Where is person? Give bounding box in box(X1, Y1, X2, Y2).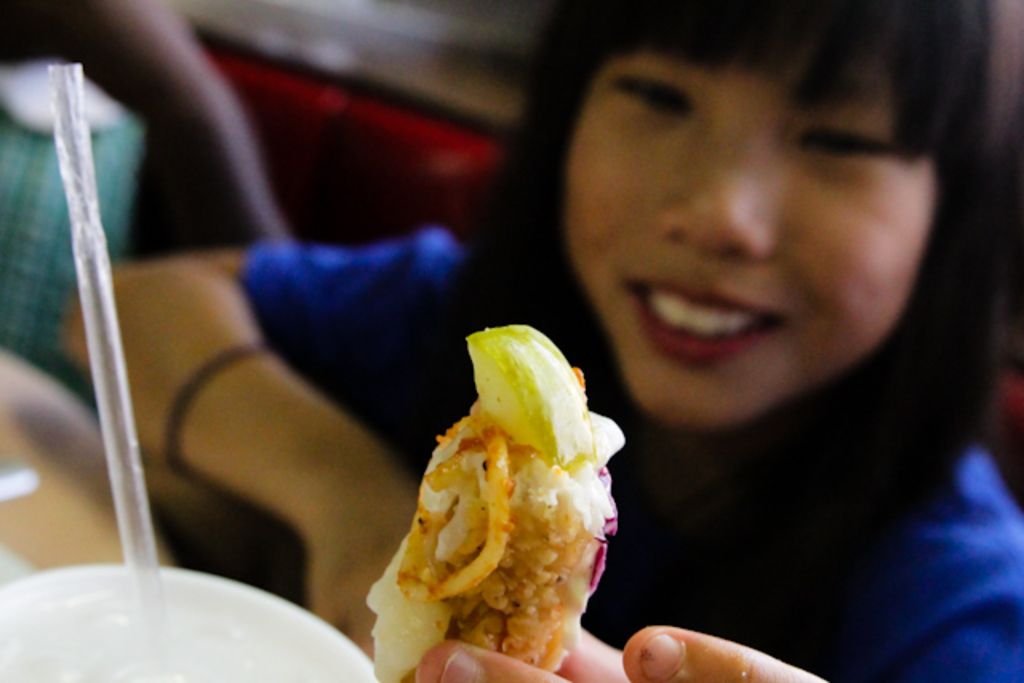
box(62, 13, 1022, 681).
